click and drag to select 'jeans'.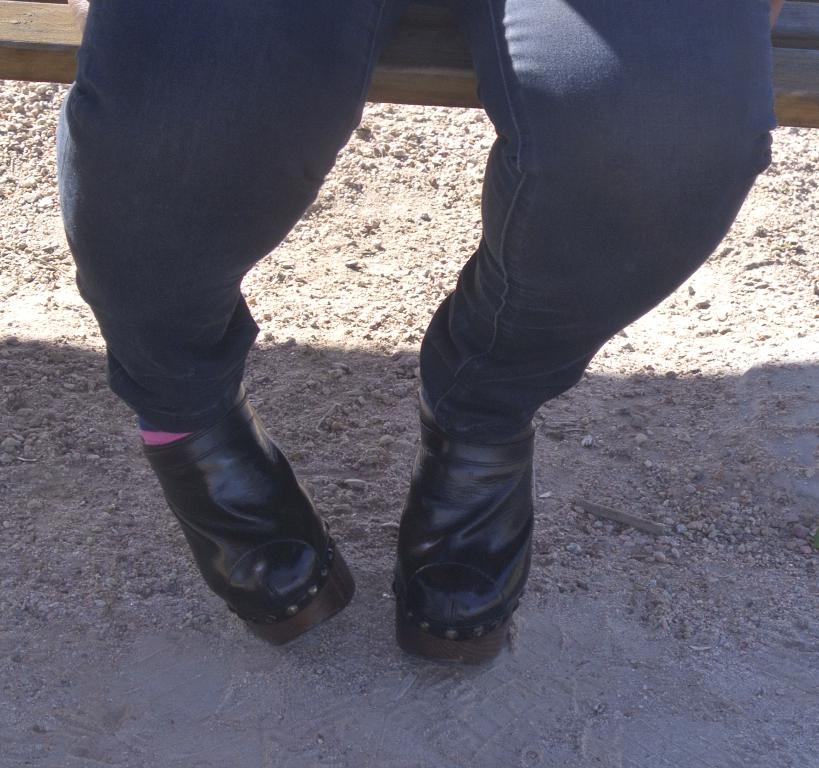
Selection: bbox=(56, 0, 778, 440).
